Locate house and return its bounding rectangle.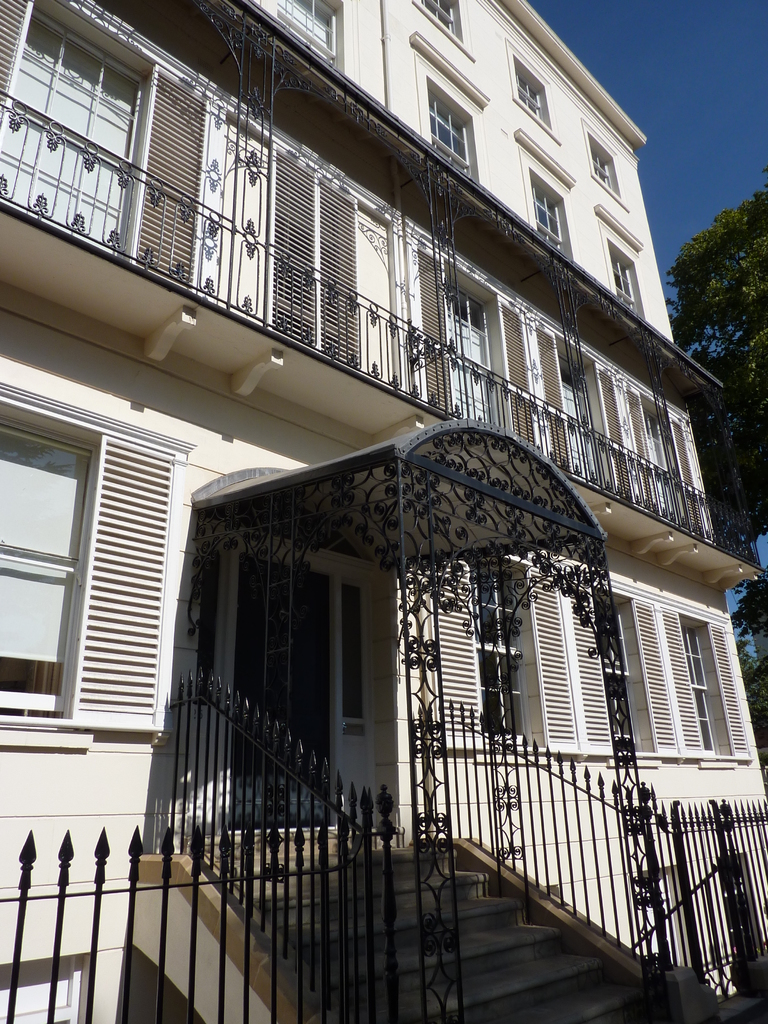
pyautogui.locateOnScreen(0, 0, 767, 1023).
